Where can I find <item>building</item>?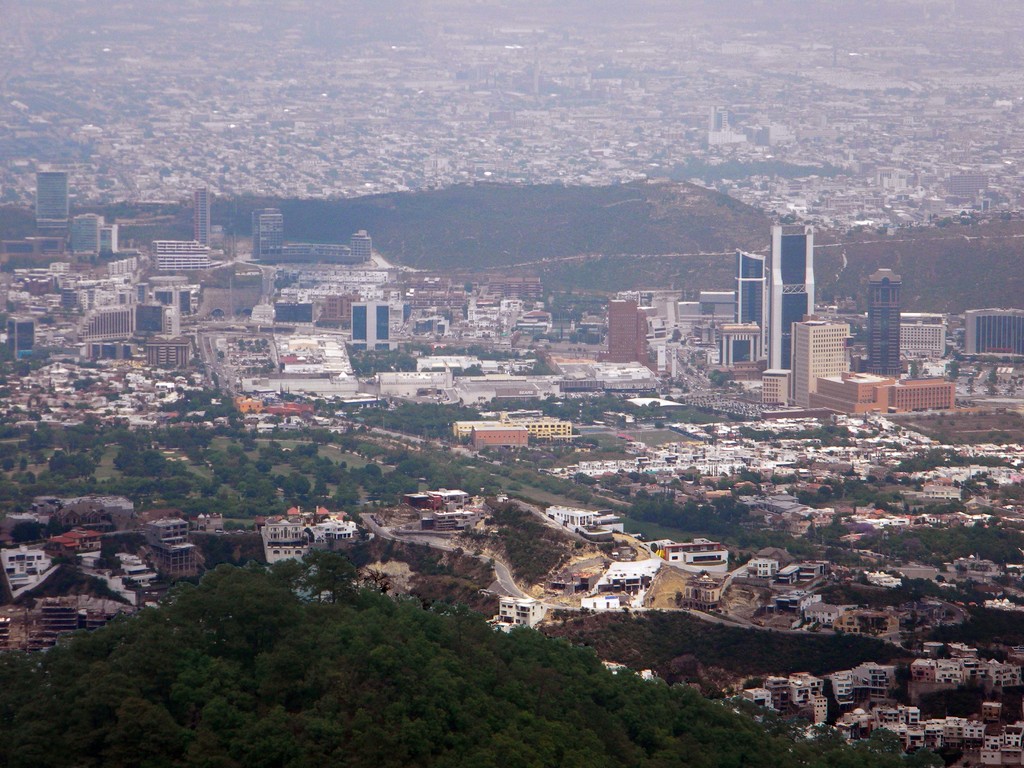
You can find it at crop(865, 264, 904, 375).
